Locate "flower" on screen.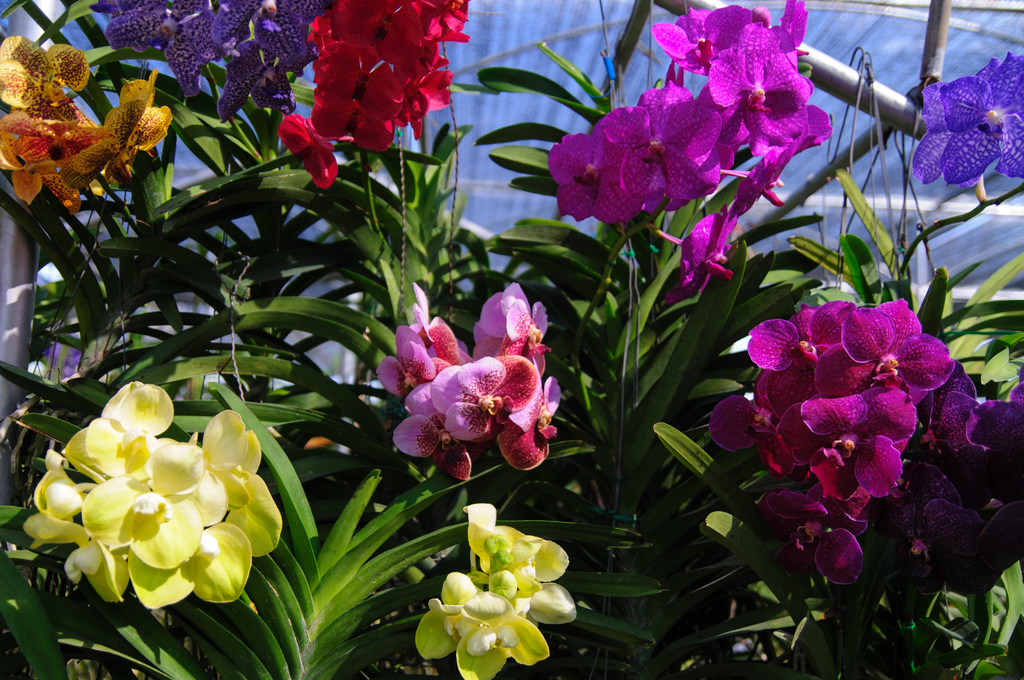
On screen at bbox=[861, 356, 1023, 595].
